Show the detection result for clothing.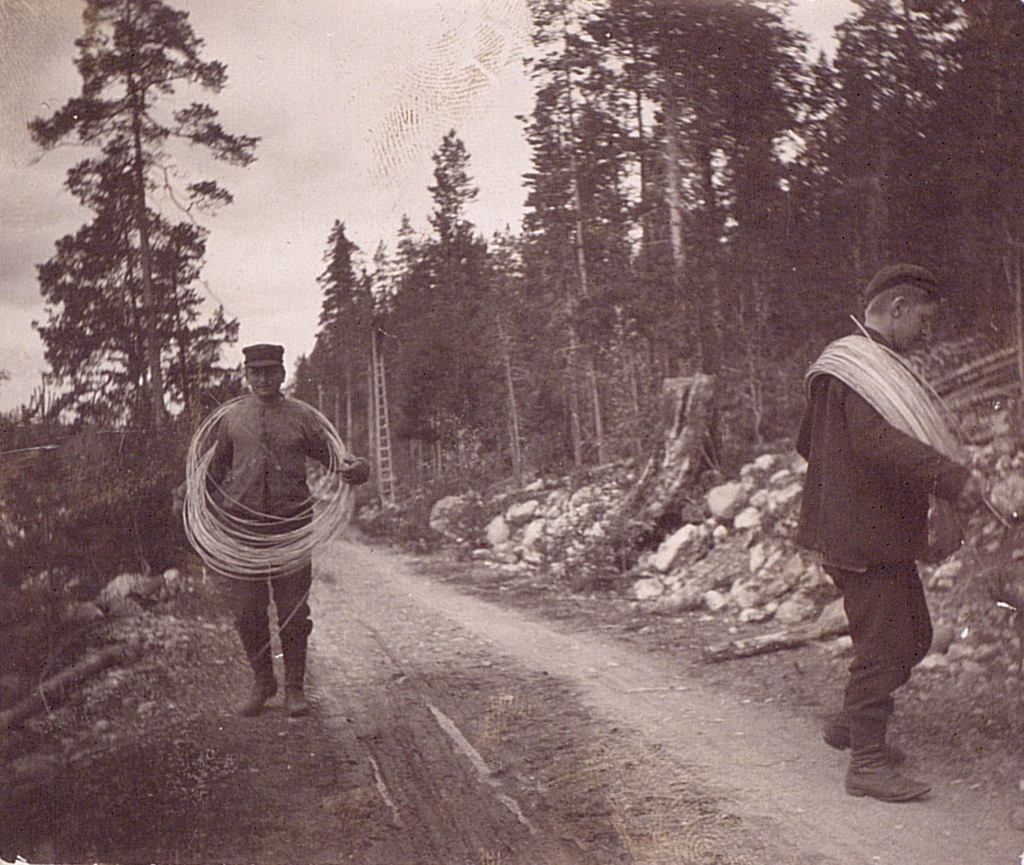
<box>799,310,986,750</box>.
